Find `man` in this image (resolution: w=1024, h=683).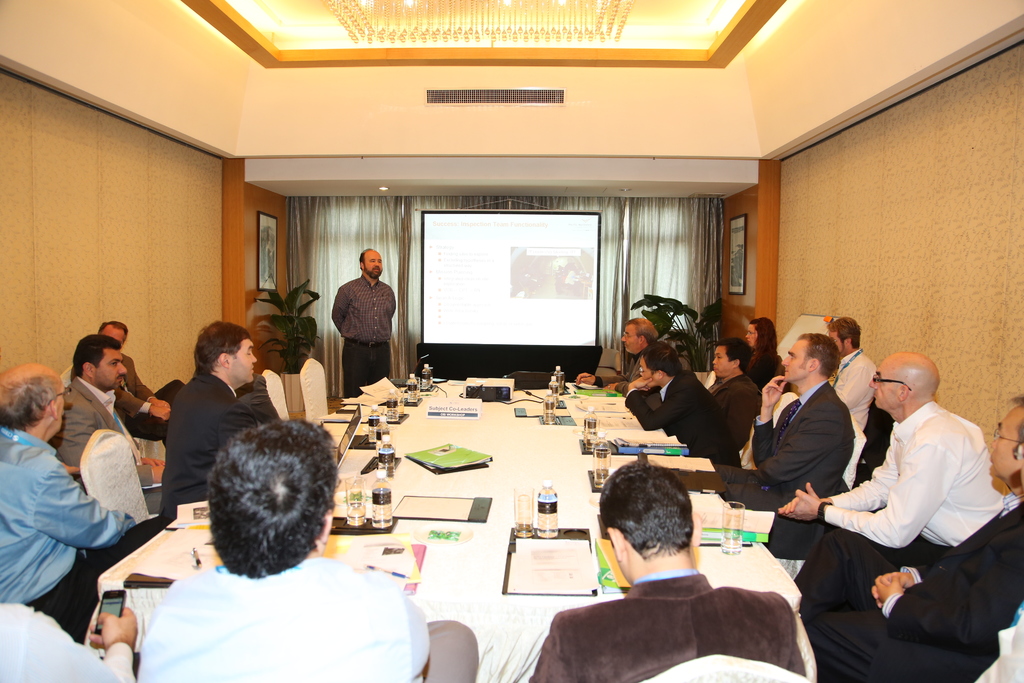
675,342,765,468.
